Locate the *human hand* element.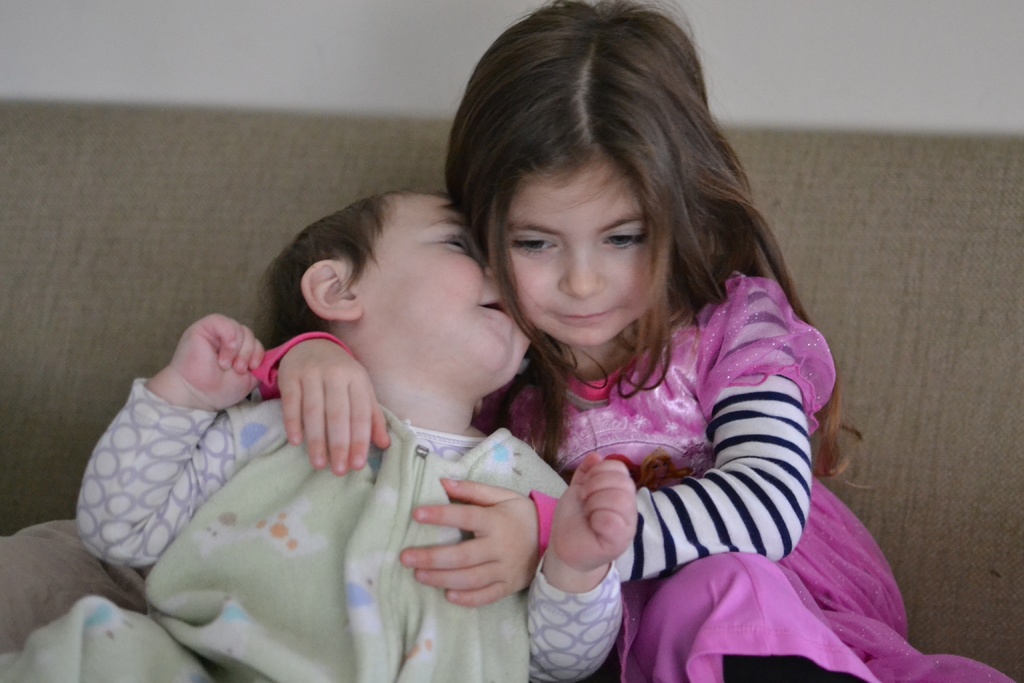
Element bbox: BBox(146, 309, 266, 422).
